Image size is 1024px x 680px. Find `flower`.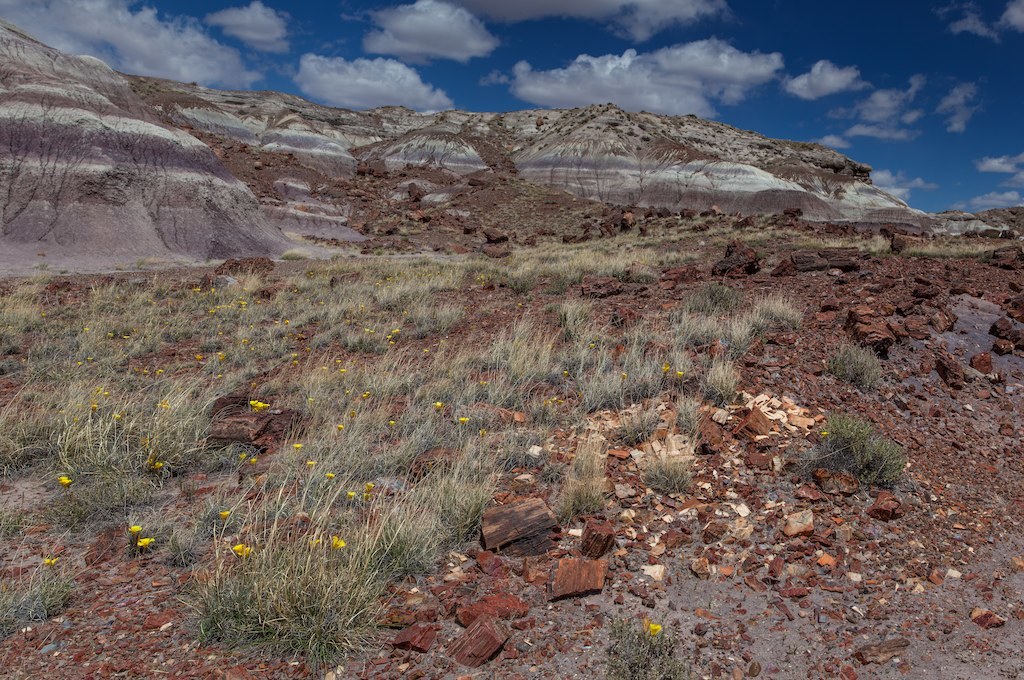
box=[127, 523, 144, 534].
